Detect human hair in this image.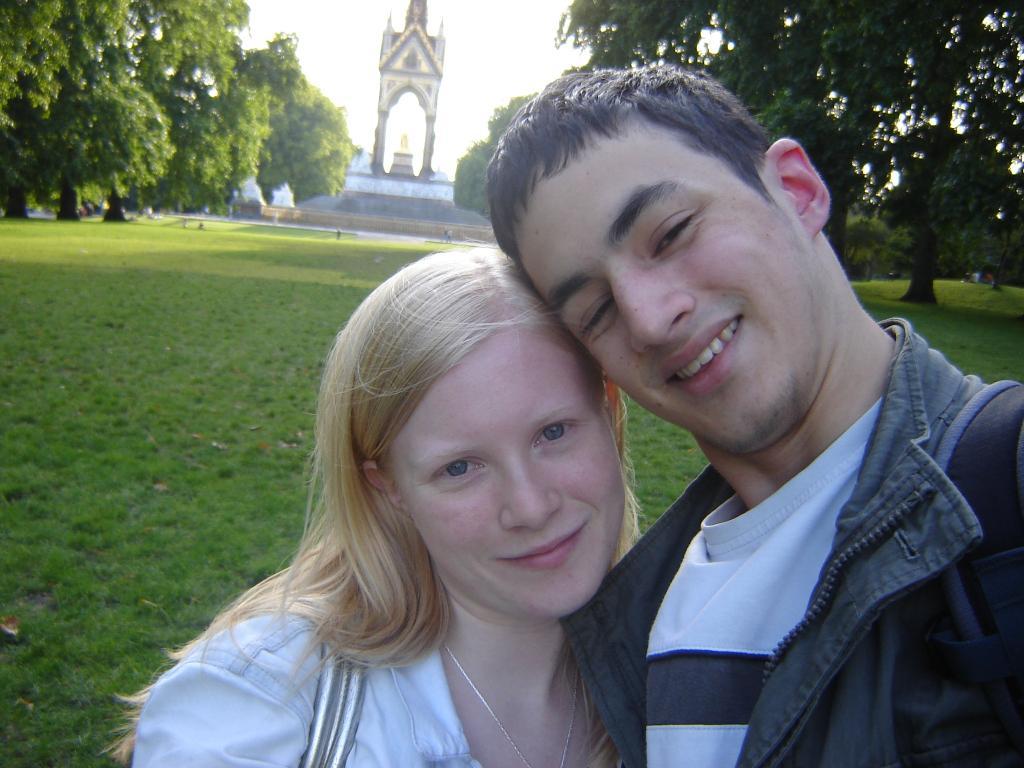
Detection: bbox=(481, 62, 780, 267).
